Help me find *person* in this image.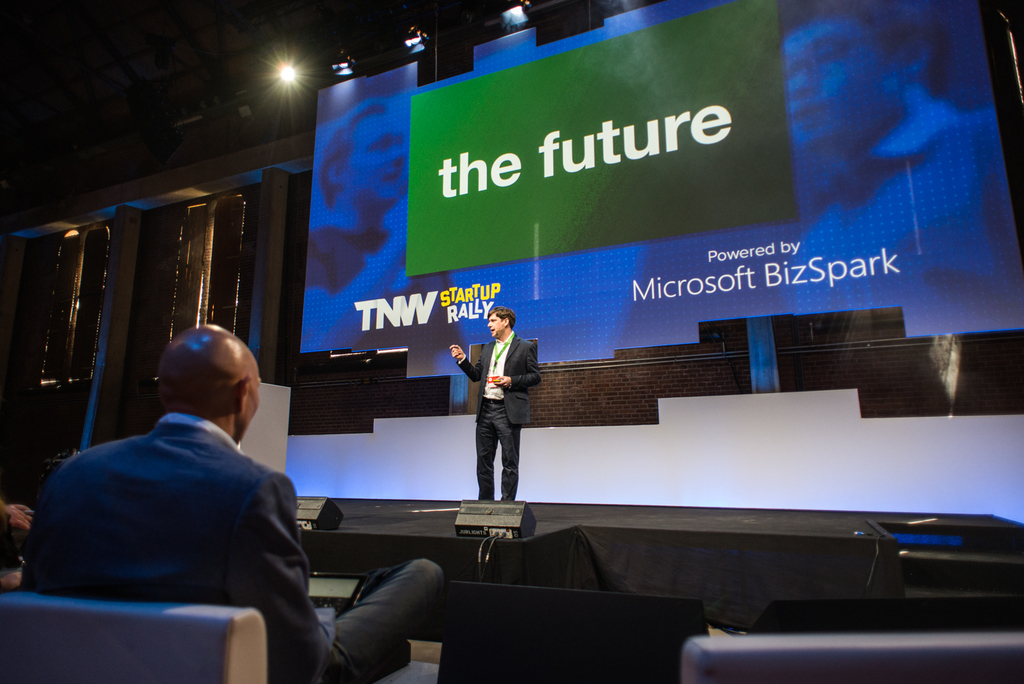
Found it: <box>19,323,451,683</box>.
